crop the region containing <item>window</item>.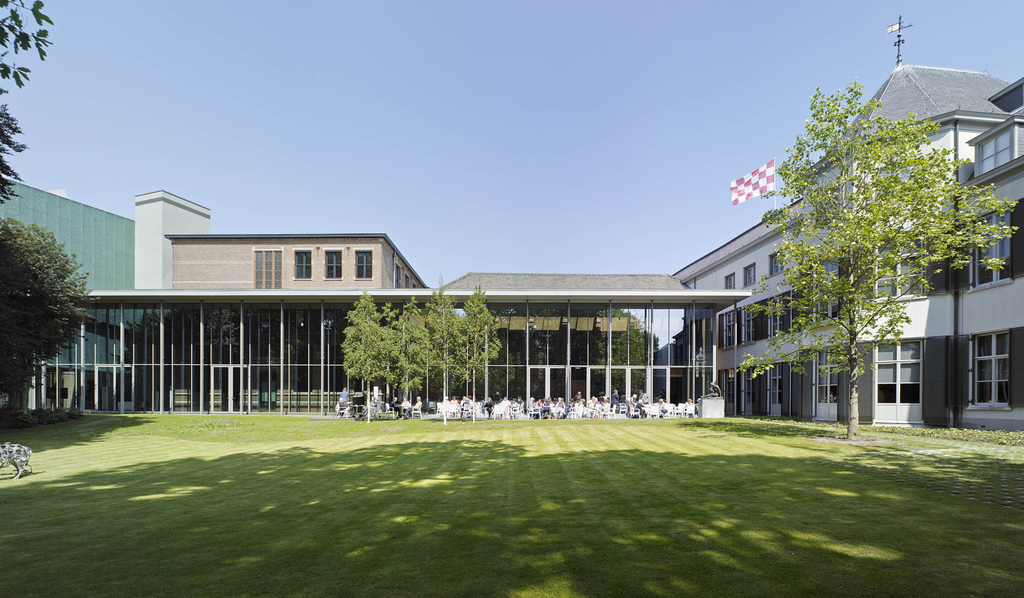
Crop region: [874,239,922,302].
